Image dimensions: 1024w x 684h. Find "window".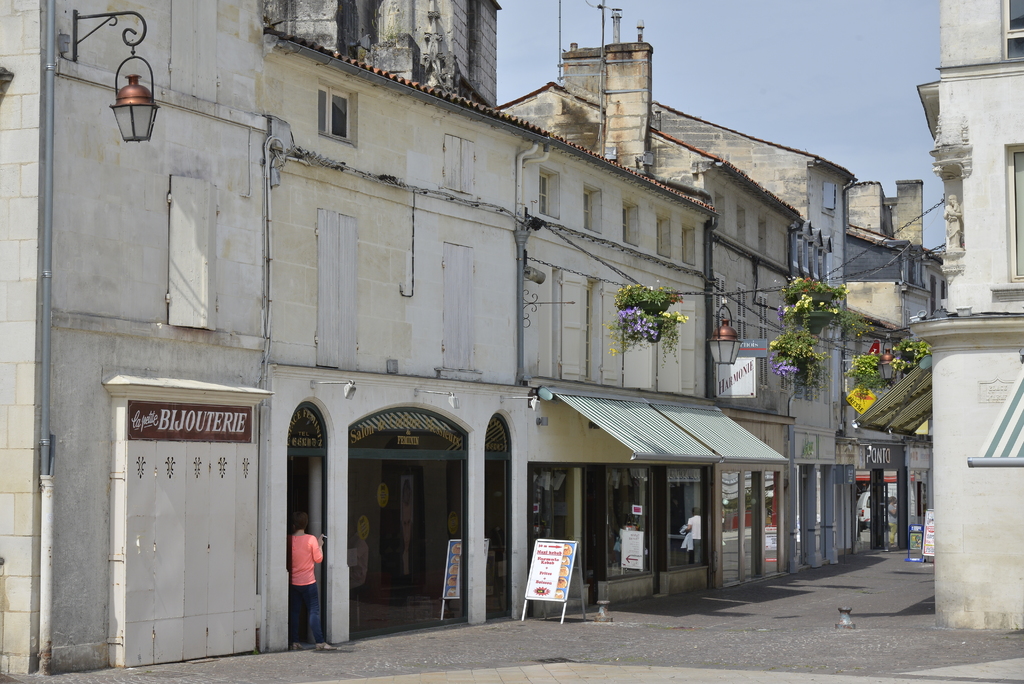
{"left": 712, "top": 276, "right": 726, "bottom": 336}.
